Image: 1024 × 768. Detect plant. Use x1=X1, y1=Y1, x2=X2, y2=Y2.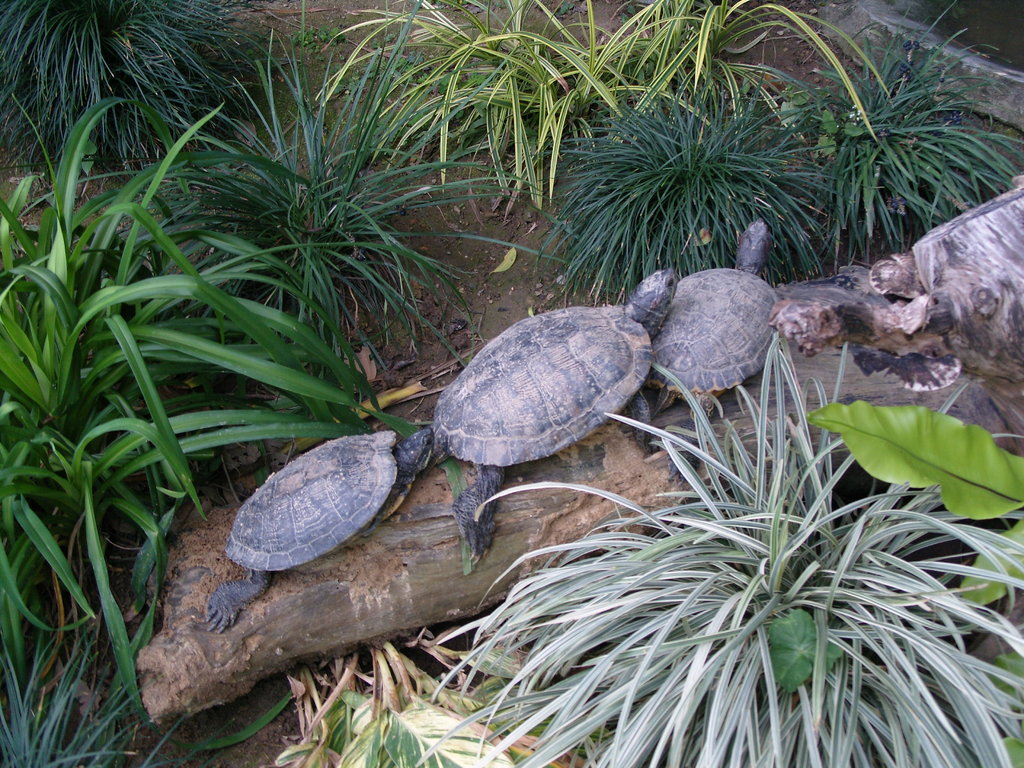
x1=541, y1=81, x2=850, y2=305.
